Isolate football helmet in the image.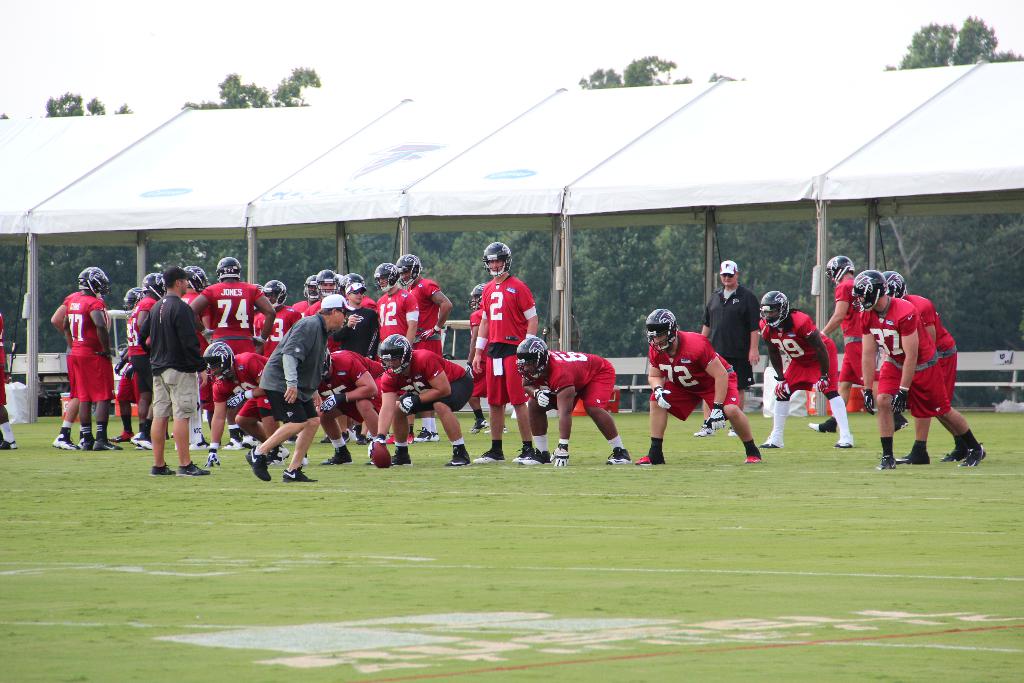
Isolated region: 483 238 518 278.
